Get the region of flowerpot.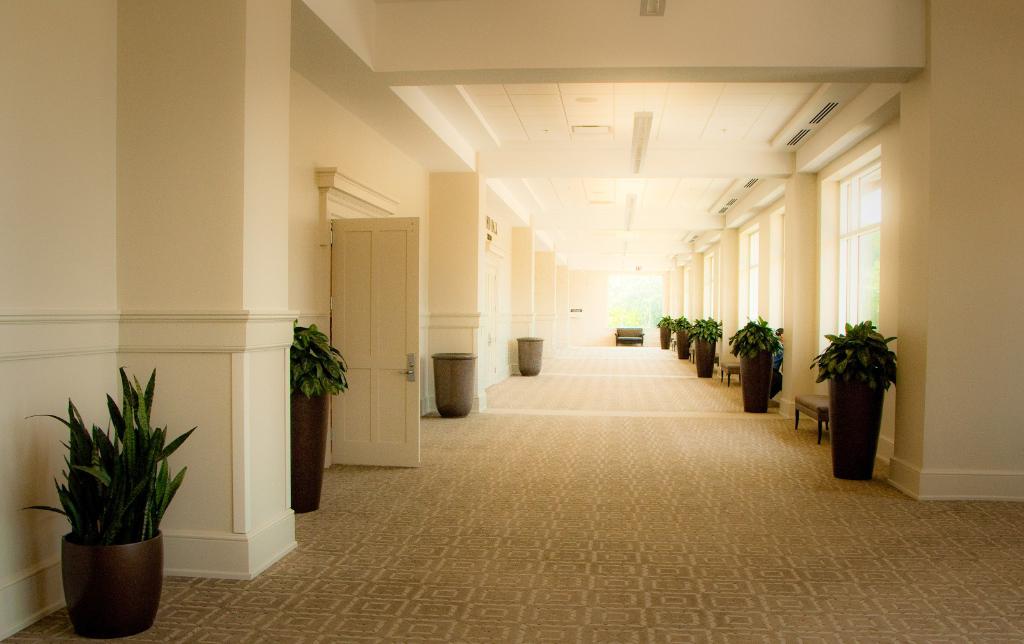
290,378,333,510.
